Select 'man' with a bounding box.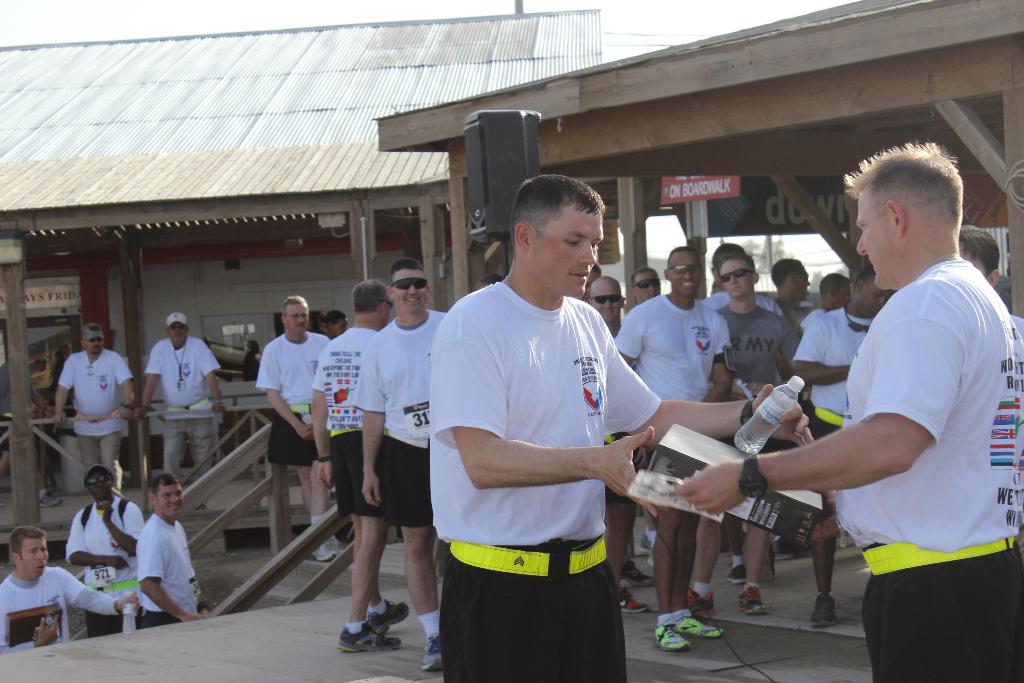
x1=50, y1=319, x2=134, y2=499.
